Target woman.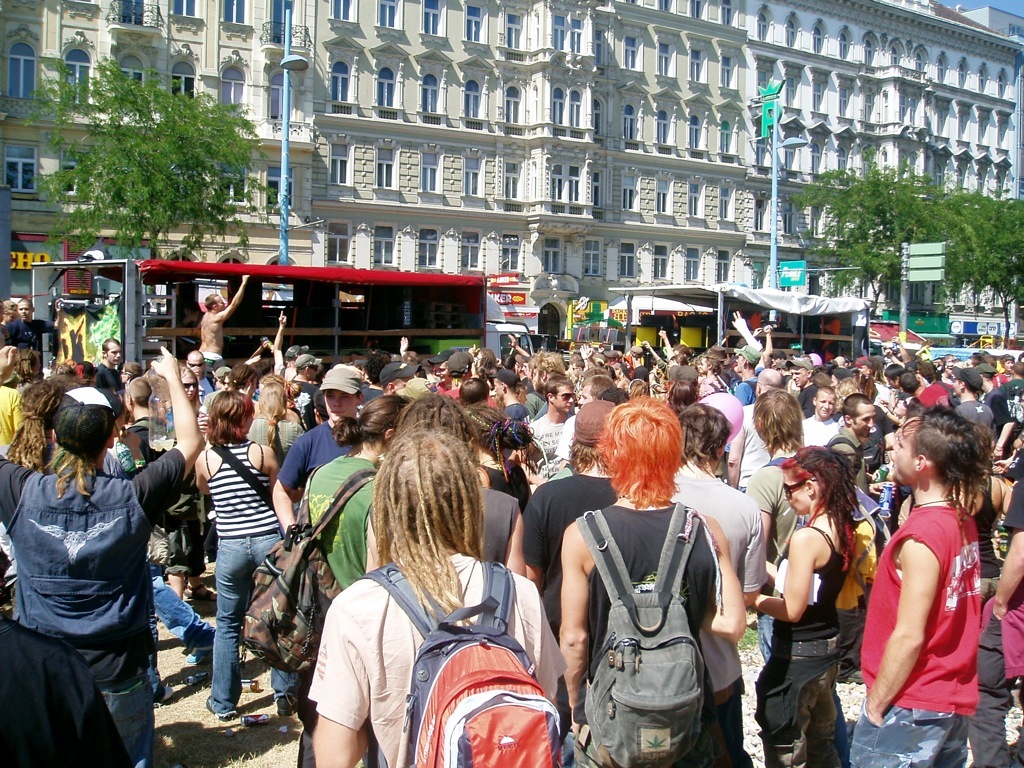
Target region: [x1=954, y1=454, x2=1012, y2=605].
